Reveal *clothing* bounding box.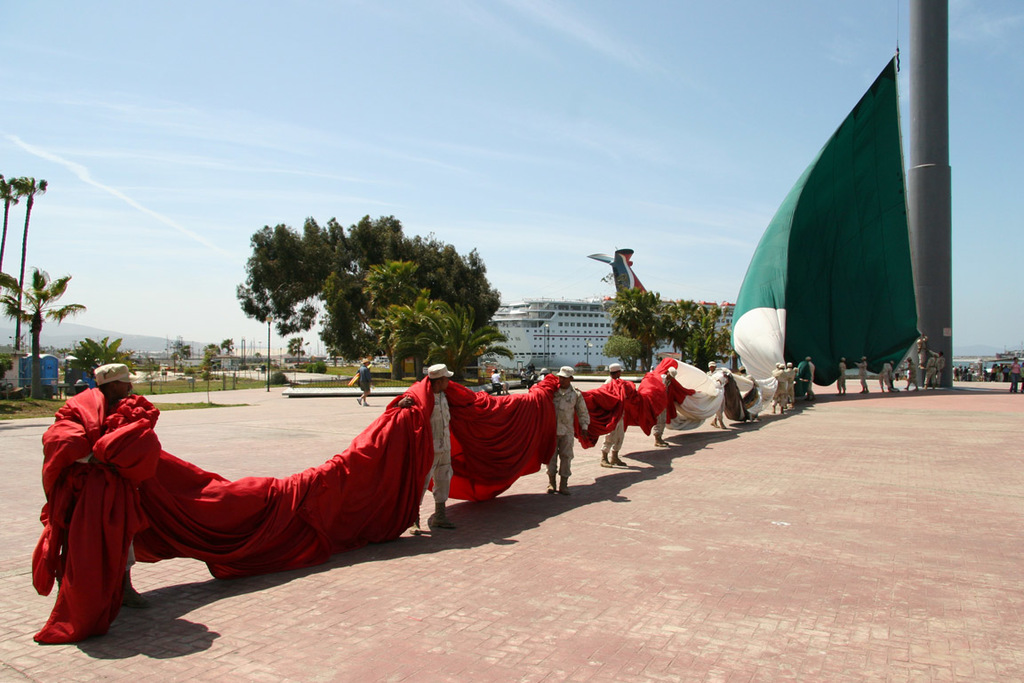
Revealed: 1015, 367, 1023, 387.
